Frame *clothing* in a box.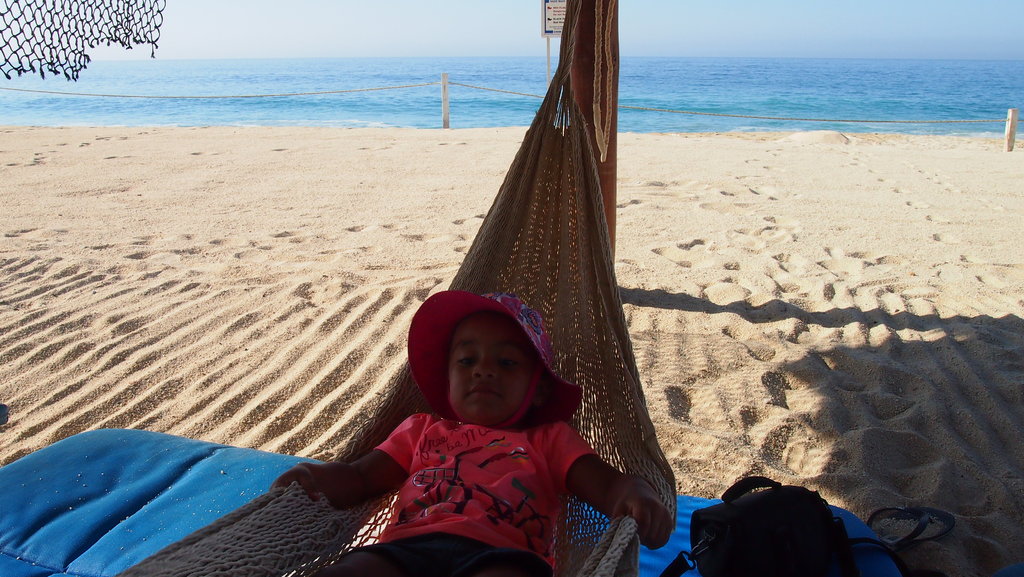
locate(333, 382, 632, 557).
